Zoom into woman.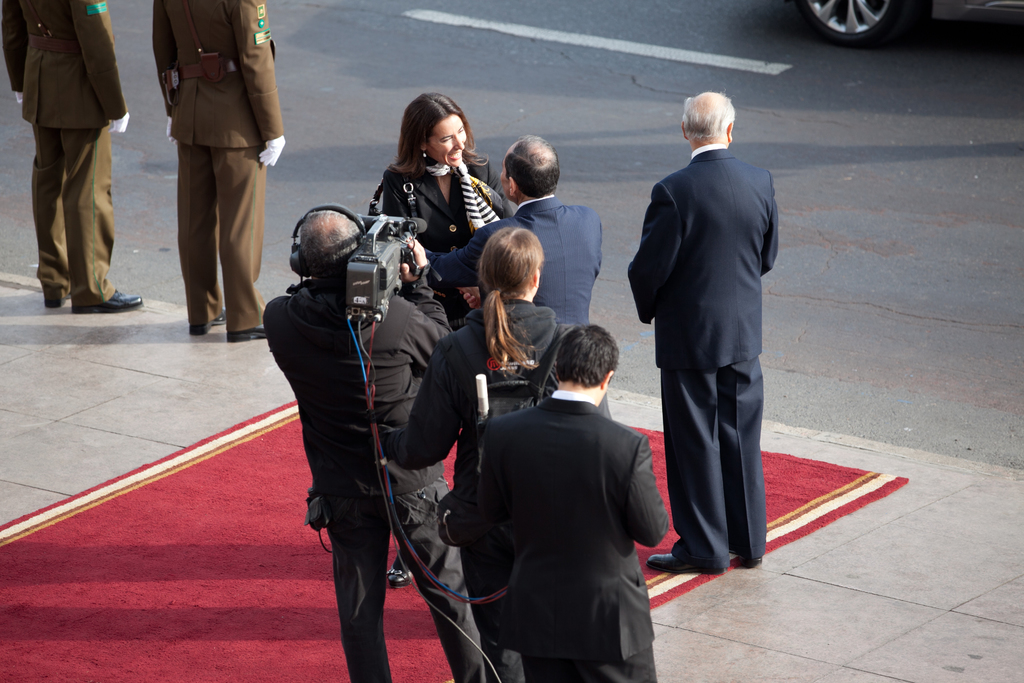
Zoom target: BBox(358, 88, 501, 311).
